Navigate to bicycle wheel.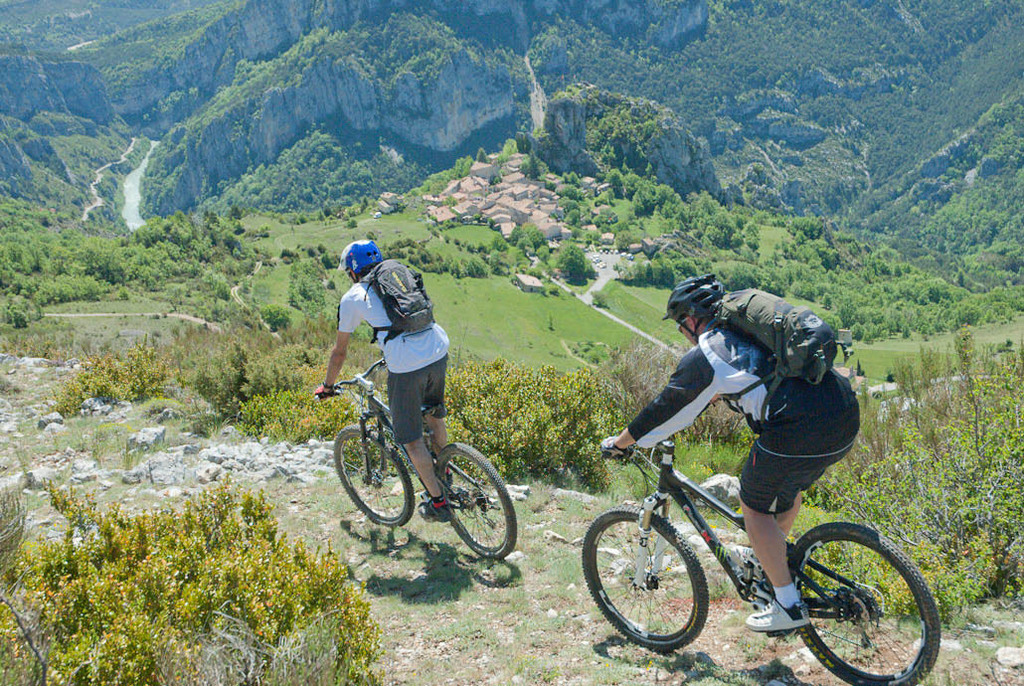
Navigation target: <bbox>784, 525, 933, 670</bbox>.
